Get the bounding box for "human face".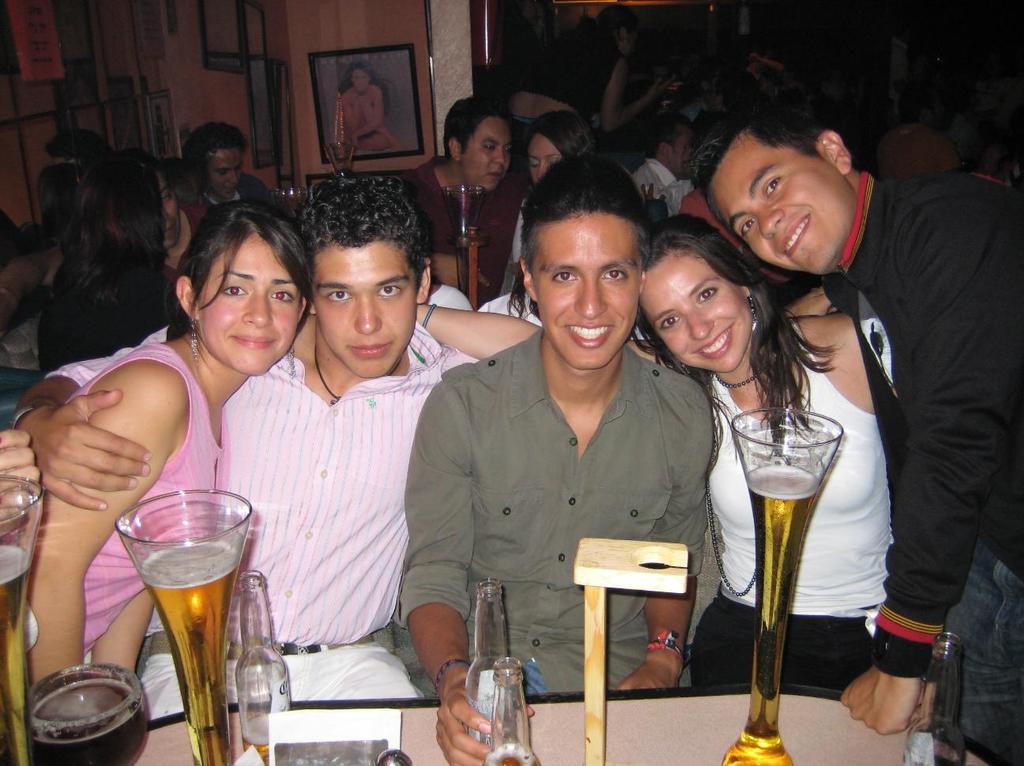
{"left": 638, "top": 247, "right": 759, "bottom": 375}.
